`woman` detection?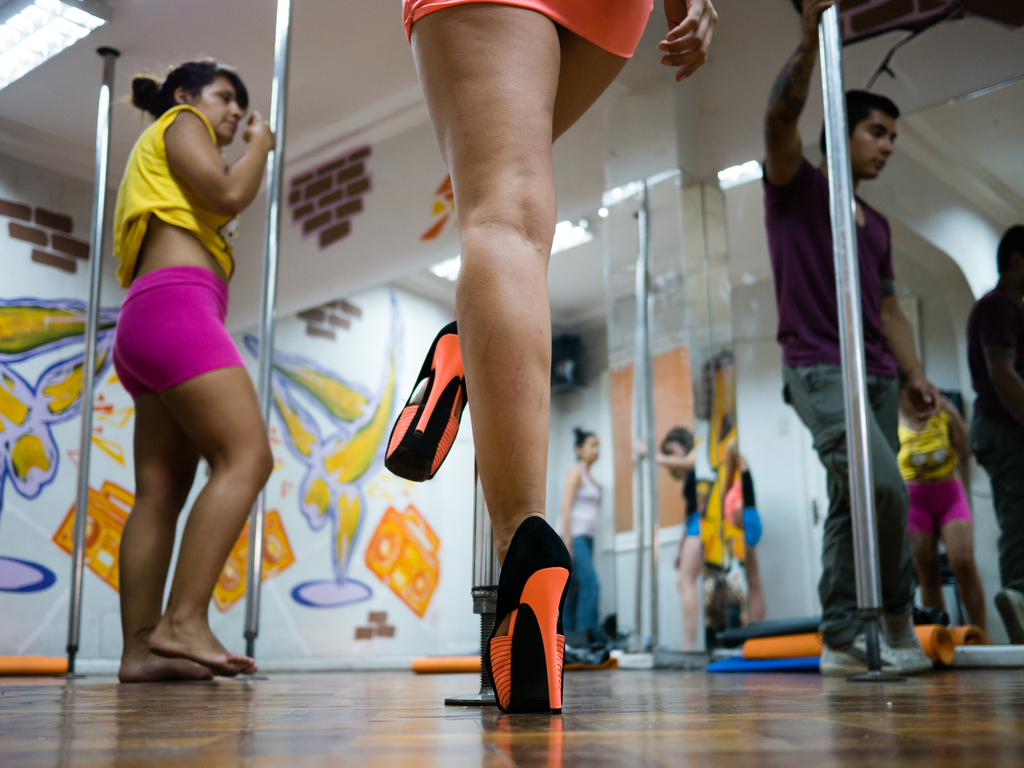
Rect(88, 30, 287, 685)
